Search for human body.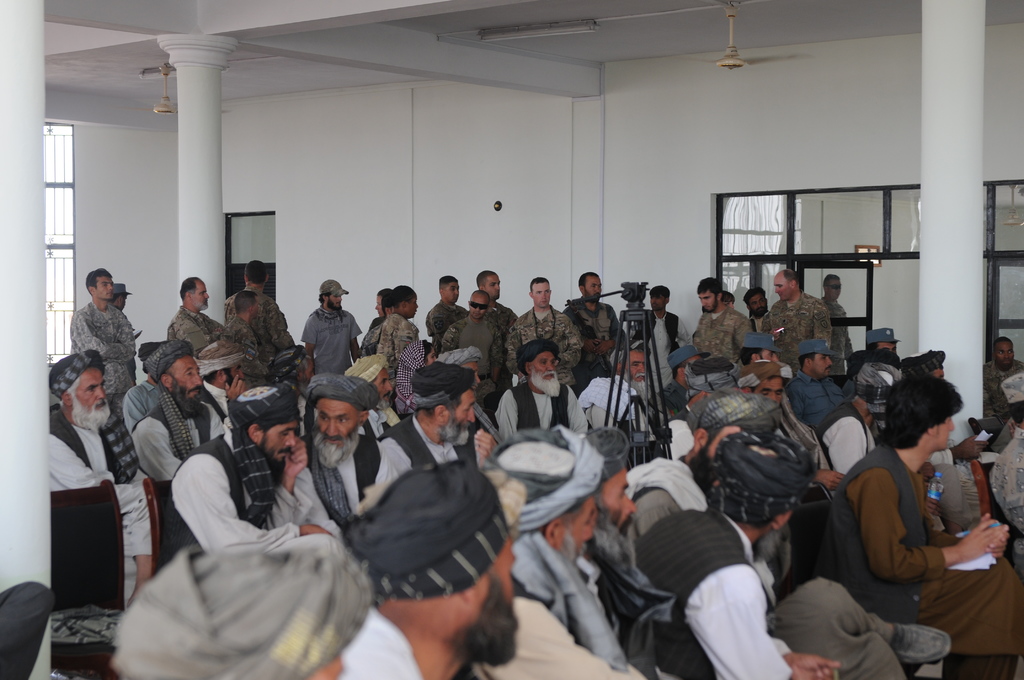
Found at crop(816, 273, 861, 357).
